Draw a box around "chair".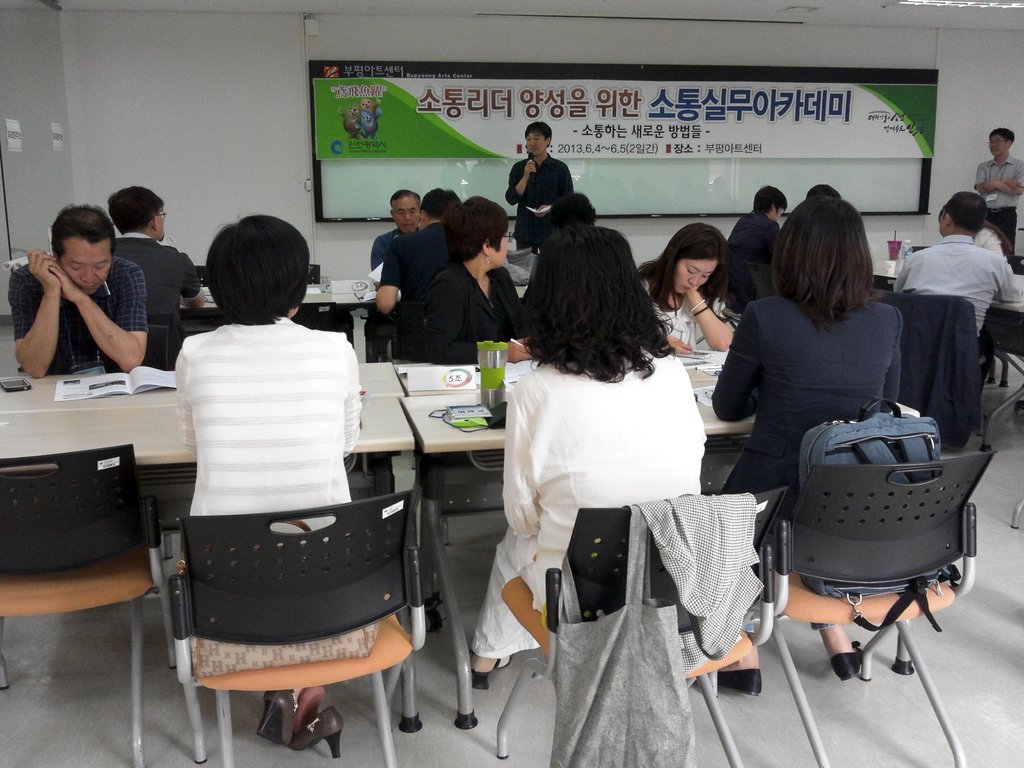
x1=493 y1=486 x2=784 y2=767.
